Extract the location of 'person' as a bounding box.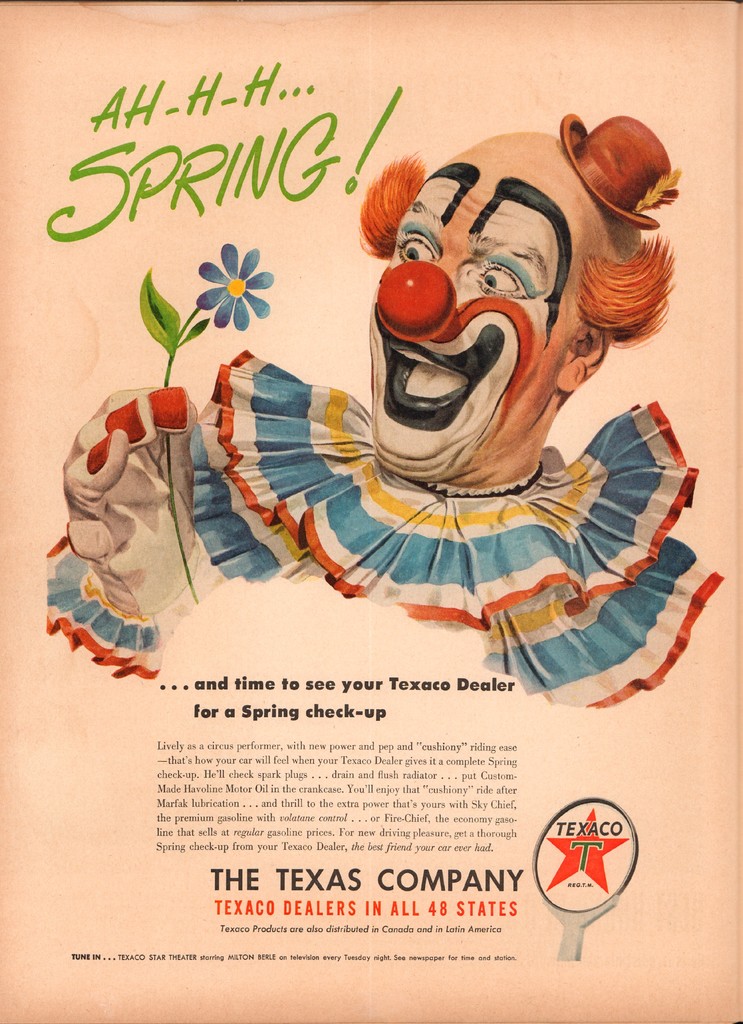
select_region(37, 111, 735, 713).
